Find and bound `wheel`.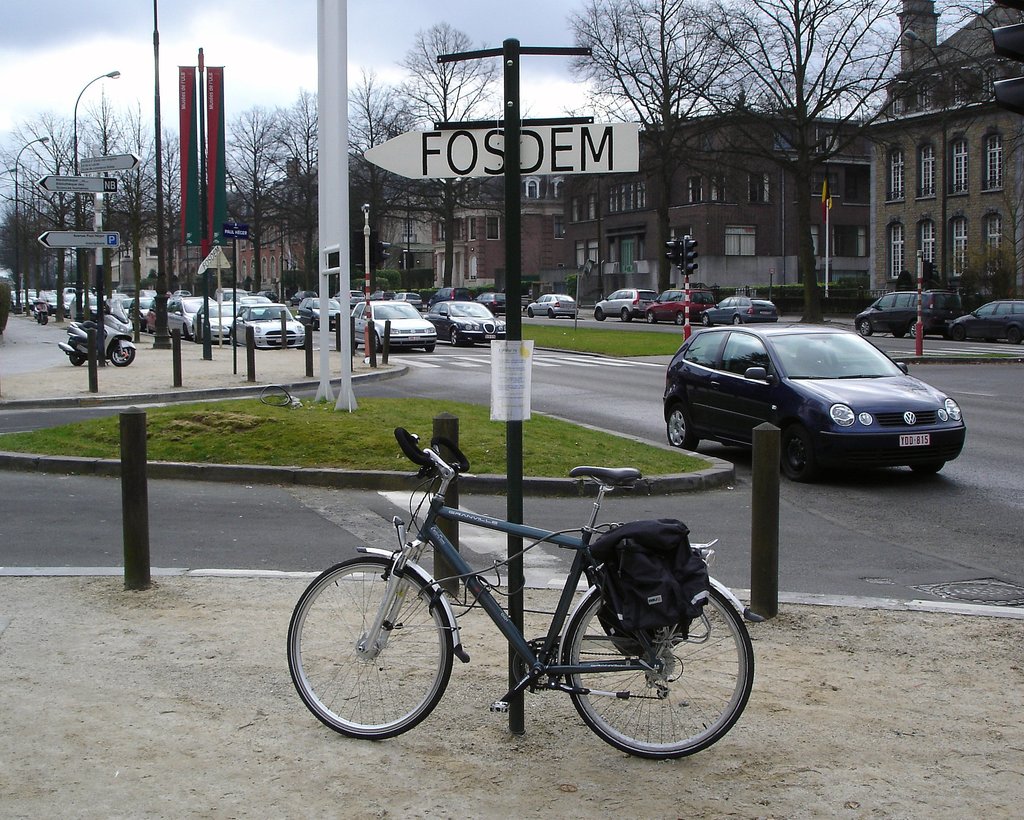
Bound: [592,306,611,321].
